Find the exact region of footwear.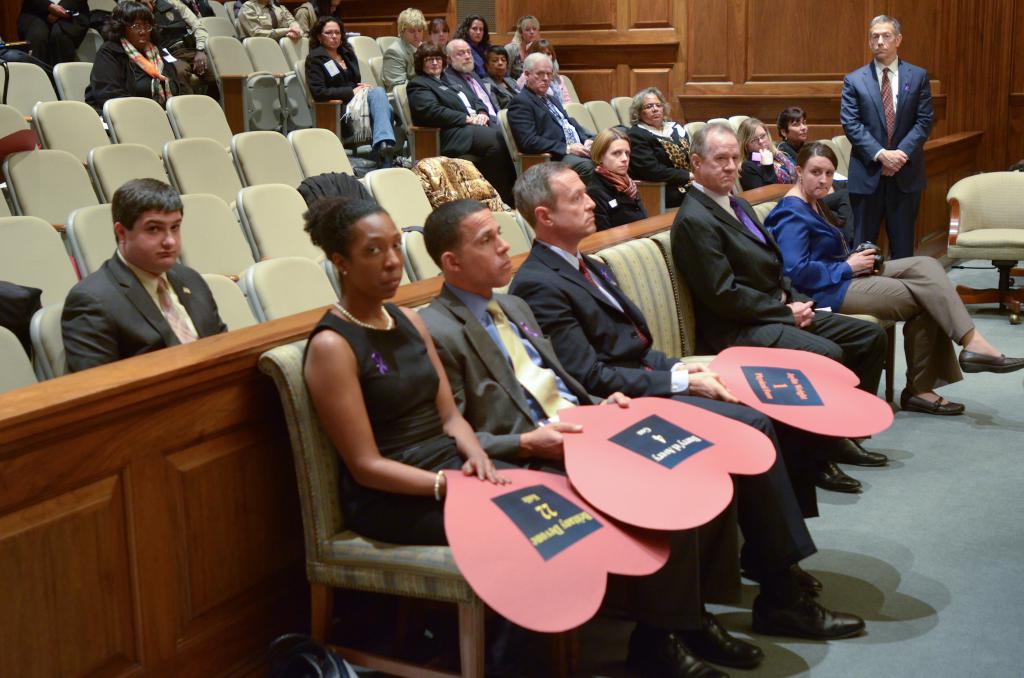
Exact region: [815,462,864,497].
